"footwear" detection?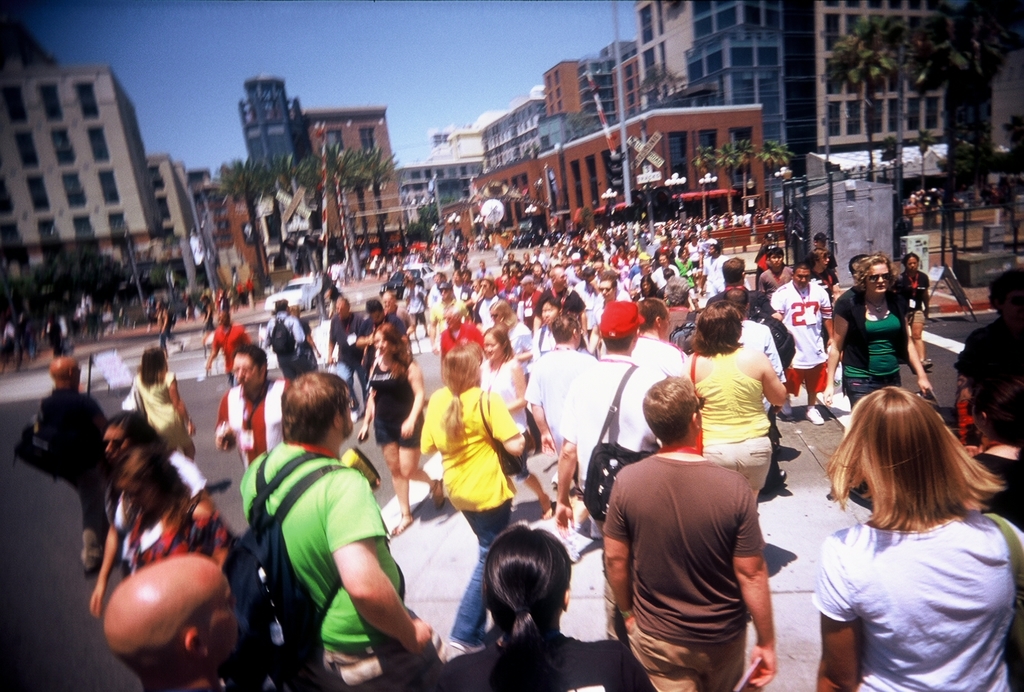
rect(444, 638, 485, 659)
